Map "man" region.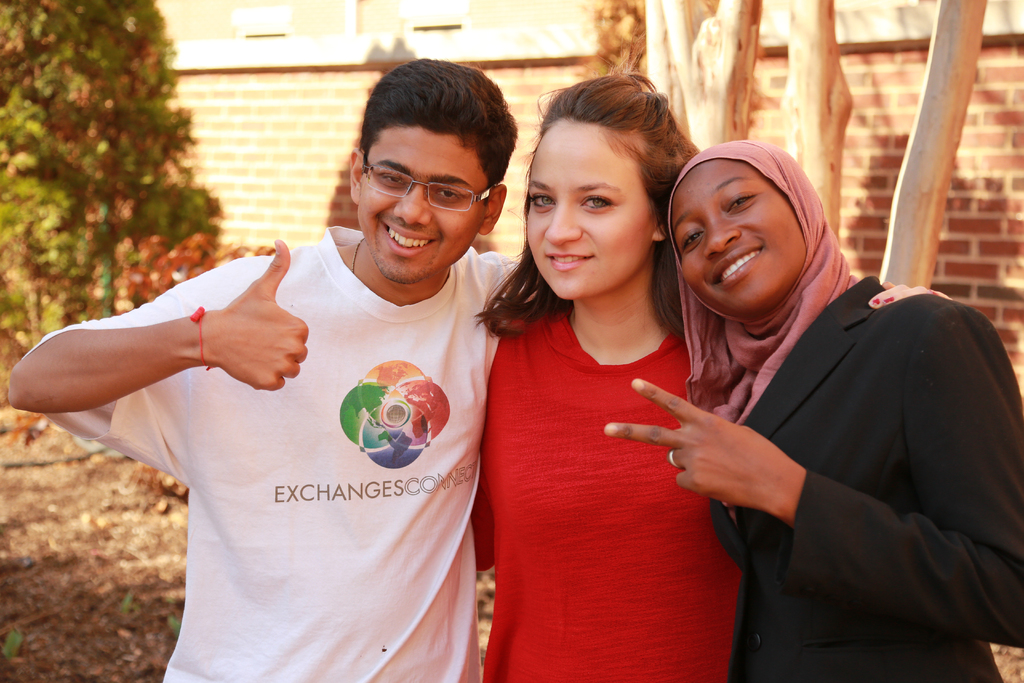
Mapped to BBox(63, 89, 555, 663).
